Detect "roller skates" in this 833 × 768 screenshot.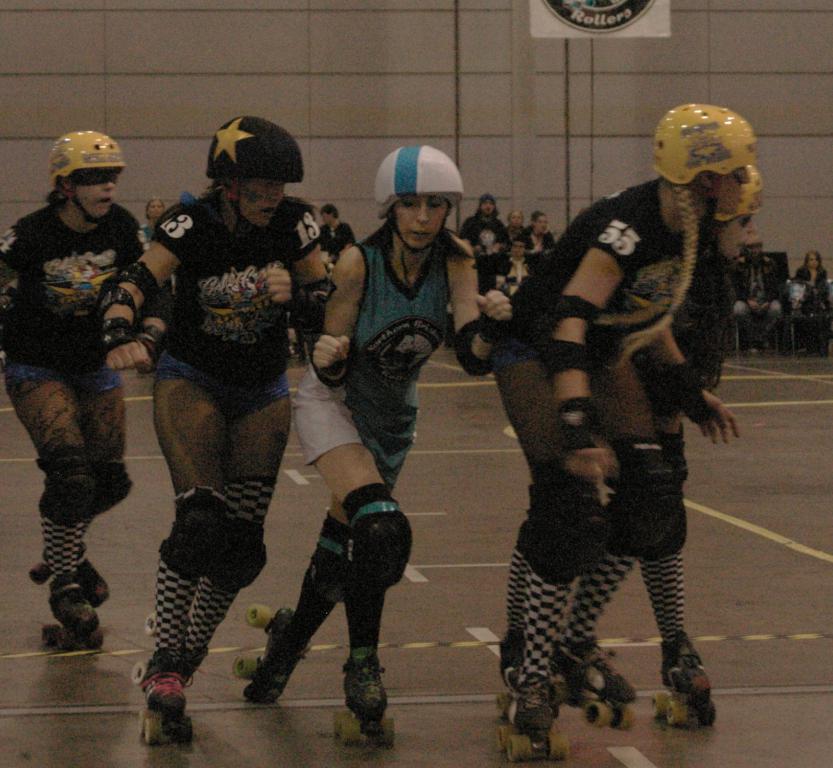
Detection: bbox=(230, 603, 317, 703).
